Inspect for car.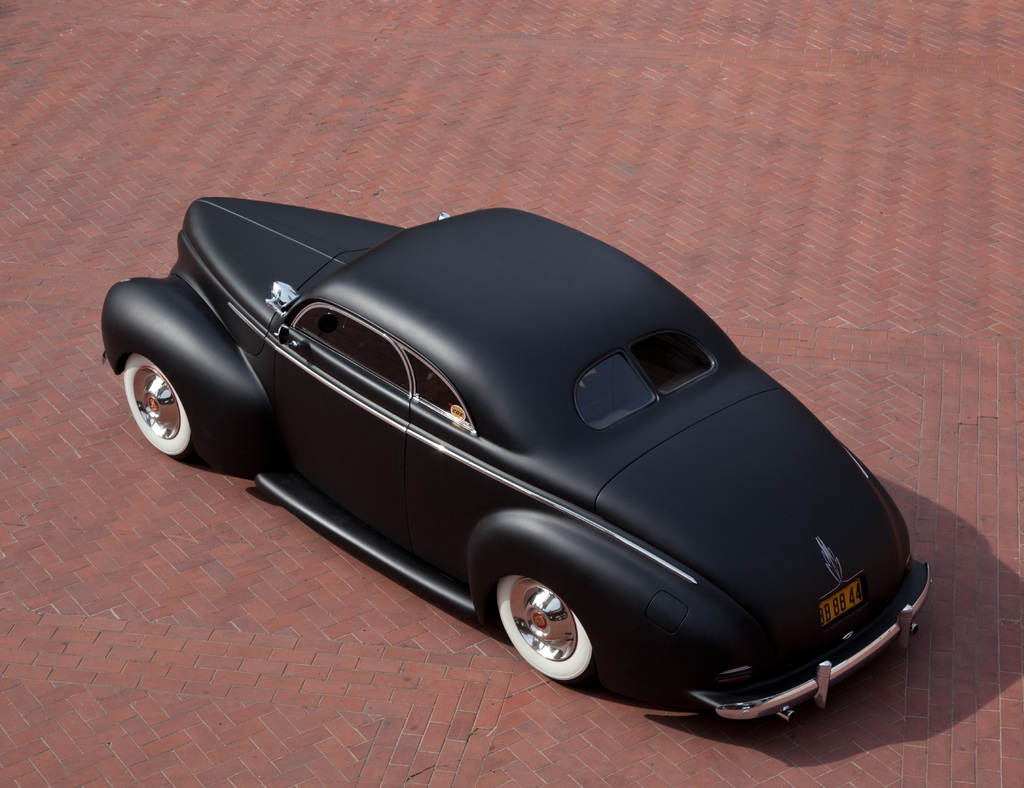
Inspection: box(120, 200, 924, 712).
